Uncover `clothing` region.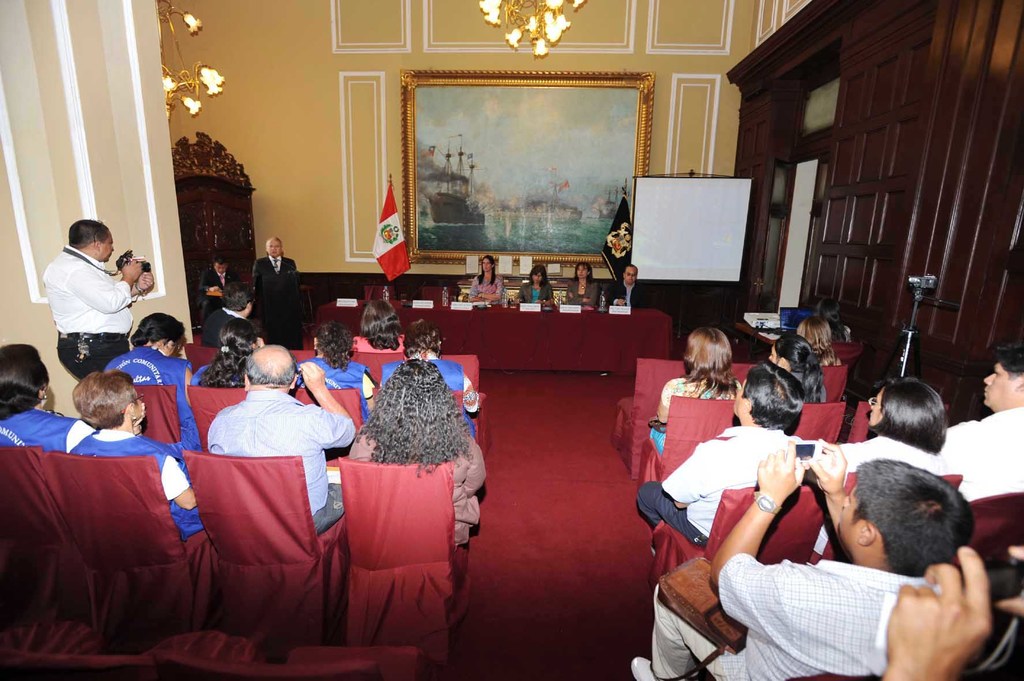
Uncovered: box=[515, 281, 554, 305].
